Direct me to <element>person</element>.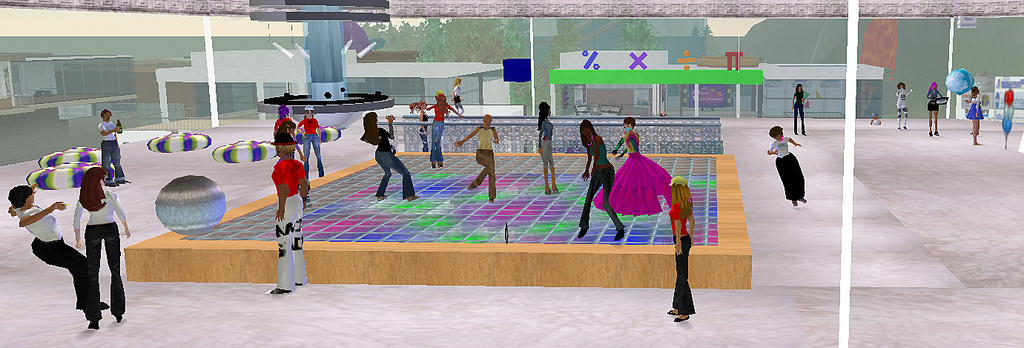
Direction: 454/116/503/204.
